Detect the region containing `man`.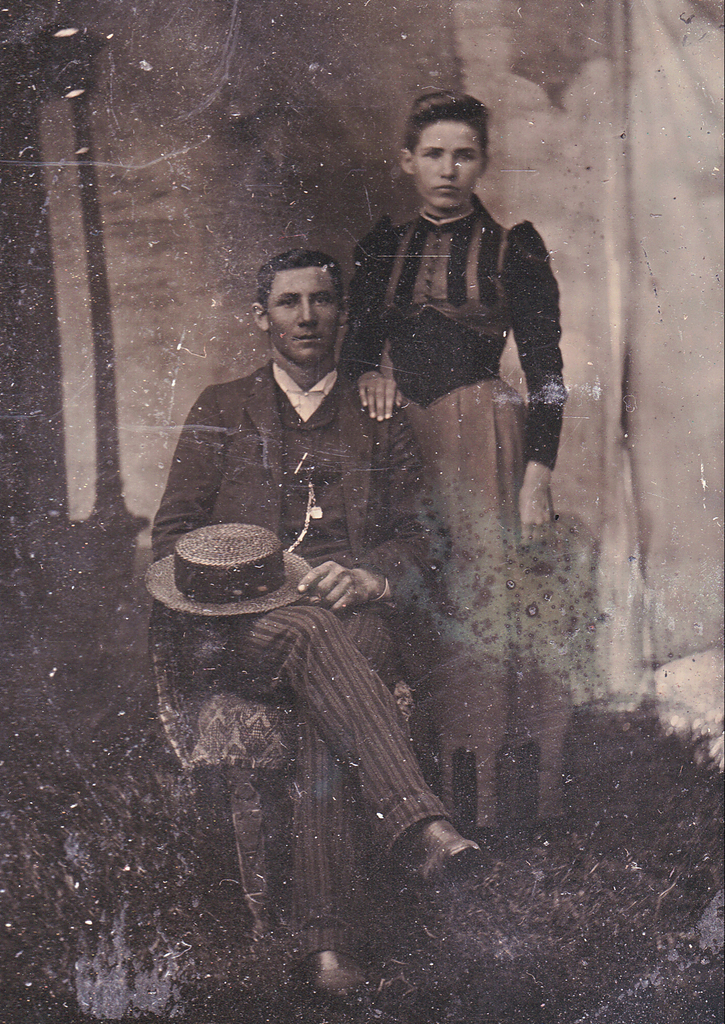
(left=140, top=253, right=483, bottom=1009).
